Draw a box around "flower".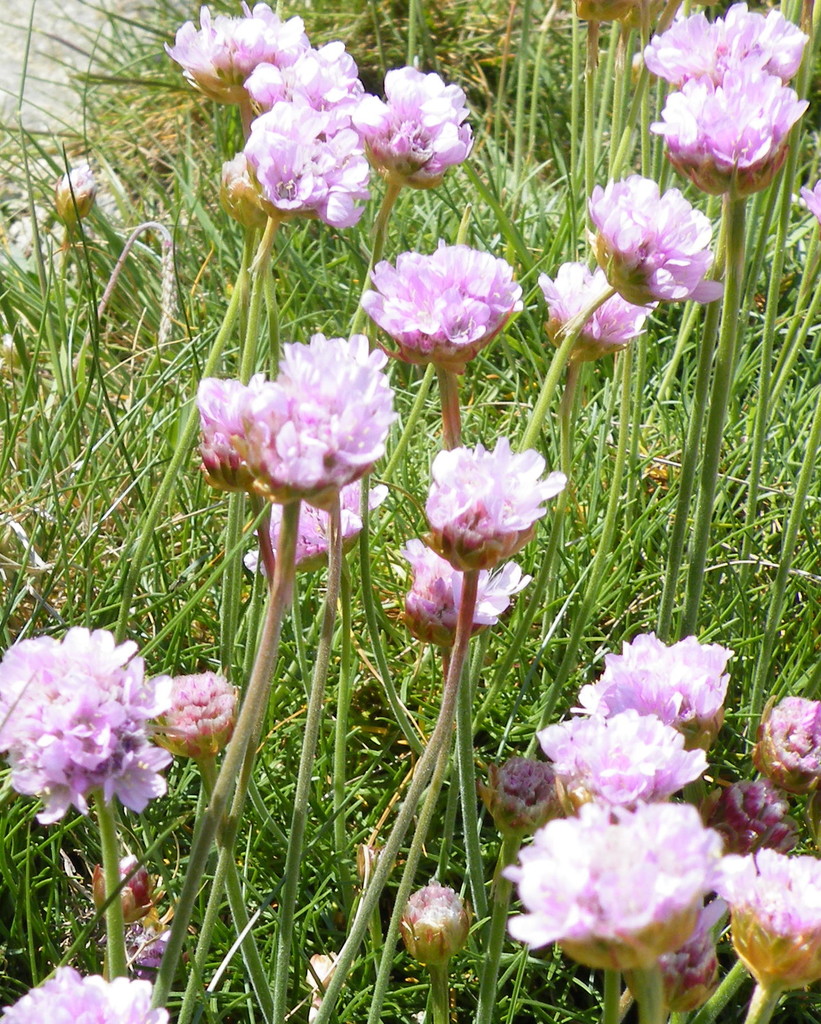
rect(49, 165, 97, 223).
